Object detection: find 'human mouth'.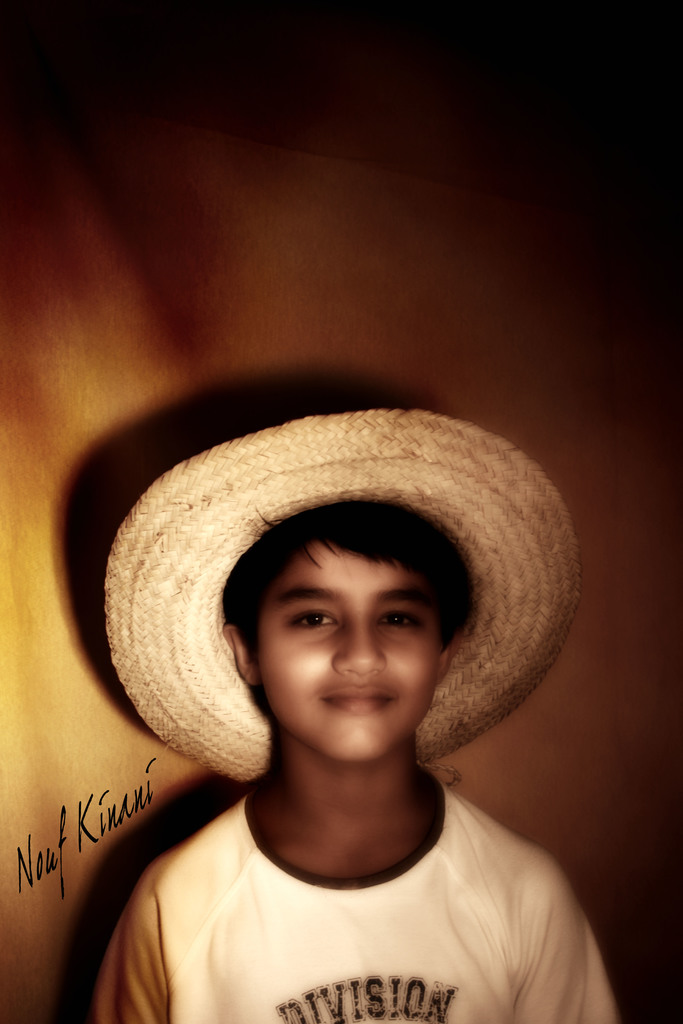
BBox(324, 685, 392, 717).
